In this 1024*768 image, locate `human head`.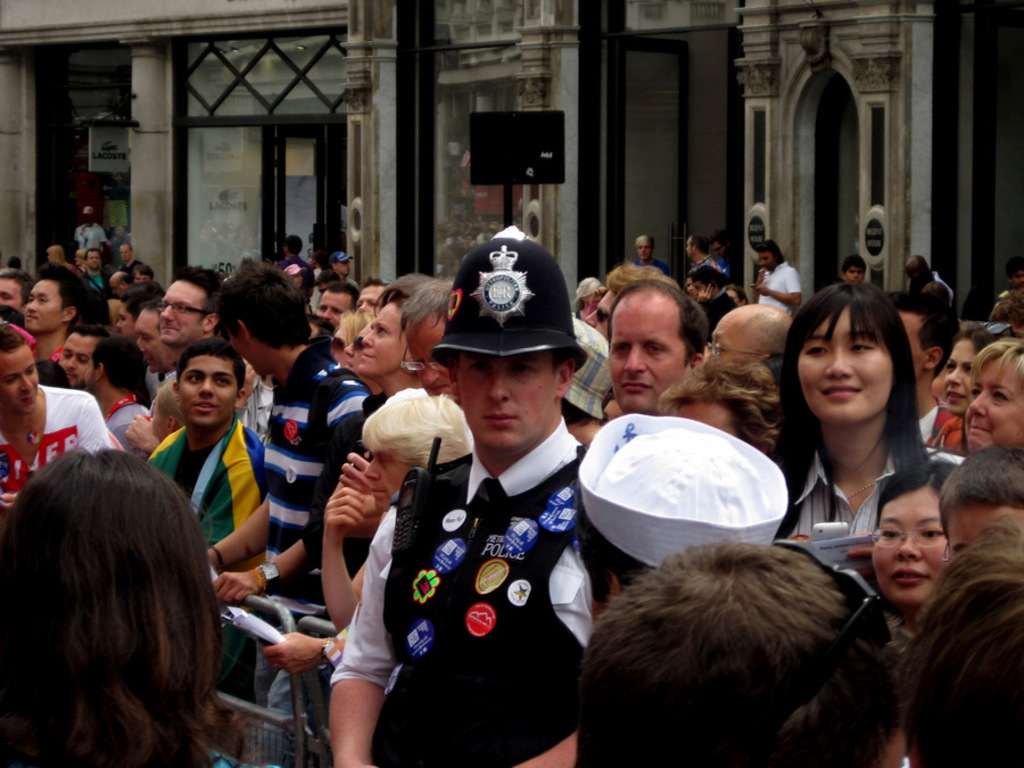
Bounding box: box(788, 279, 920, 433).
